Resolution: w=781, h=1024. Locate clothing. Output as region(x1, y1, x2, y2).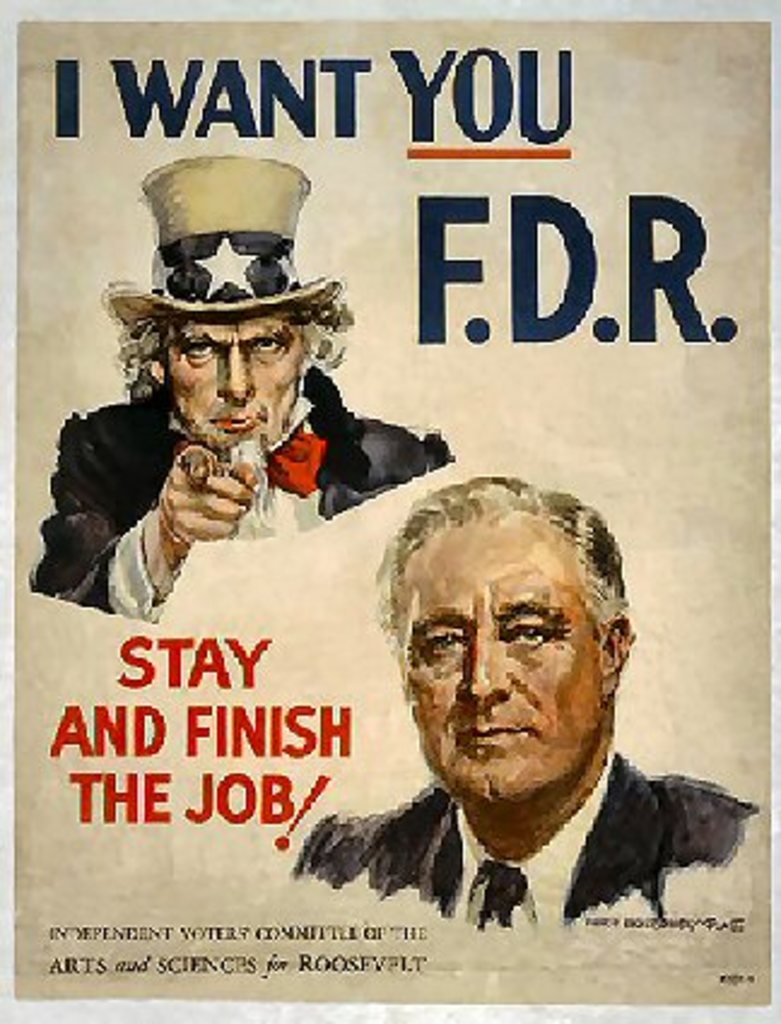
region(289, 745, 757, 930).
